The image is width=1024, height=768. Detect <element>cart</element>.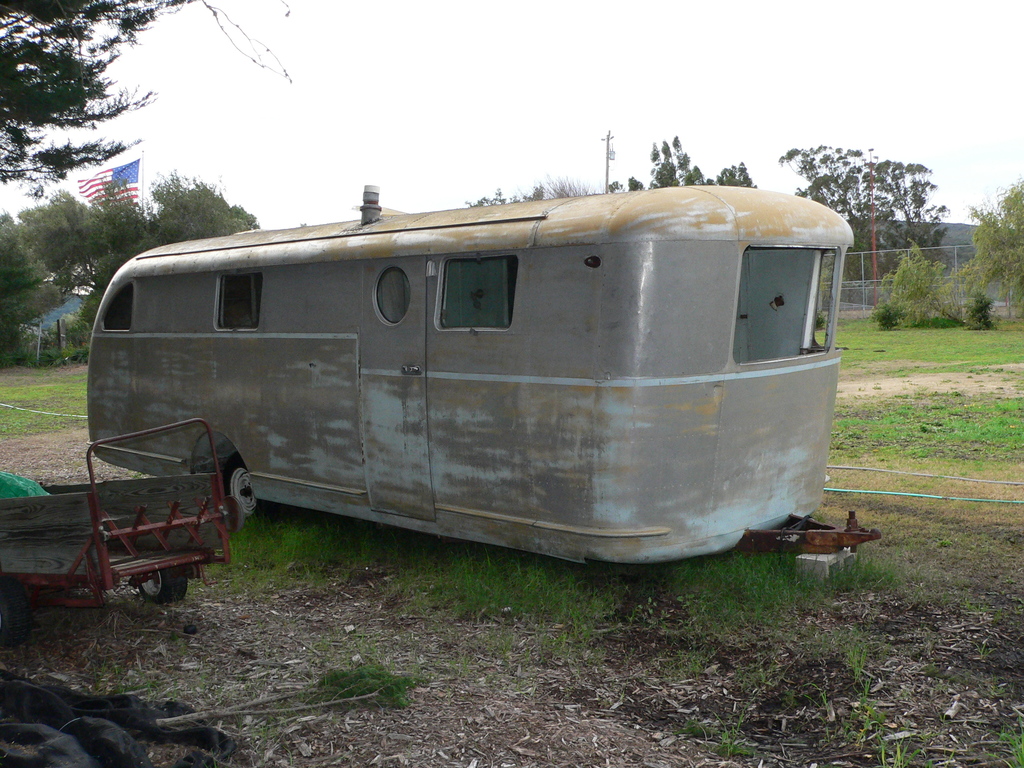
Detection: detection(0, 415, 246, 645).
